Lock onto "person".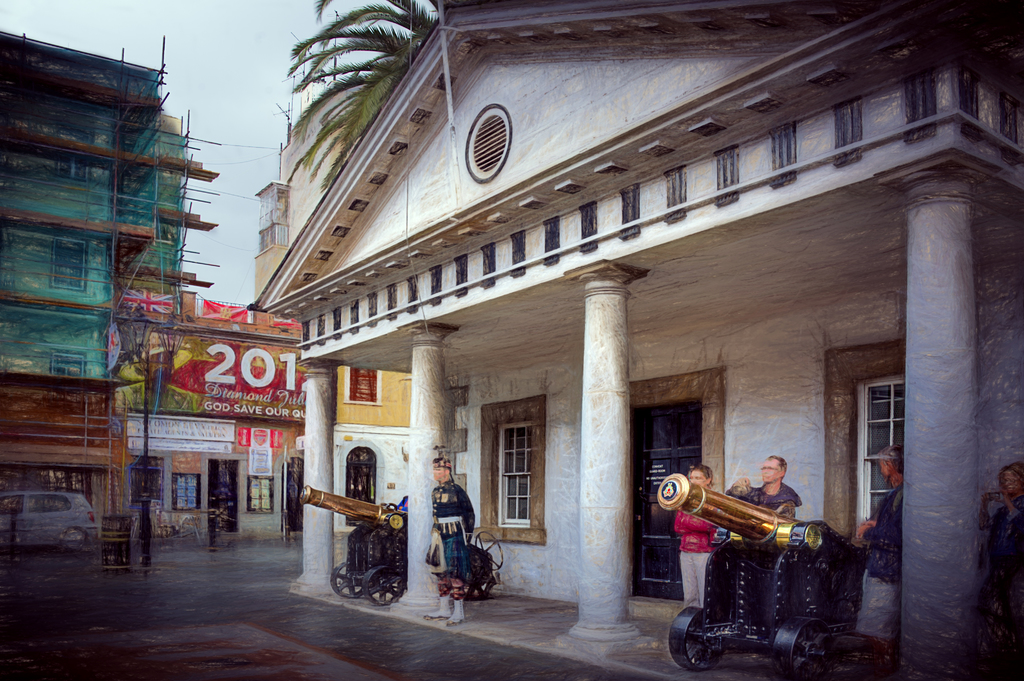
Locked: (x1=422, y1=455, x2=479, y2=629).
